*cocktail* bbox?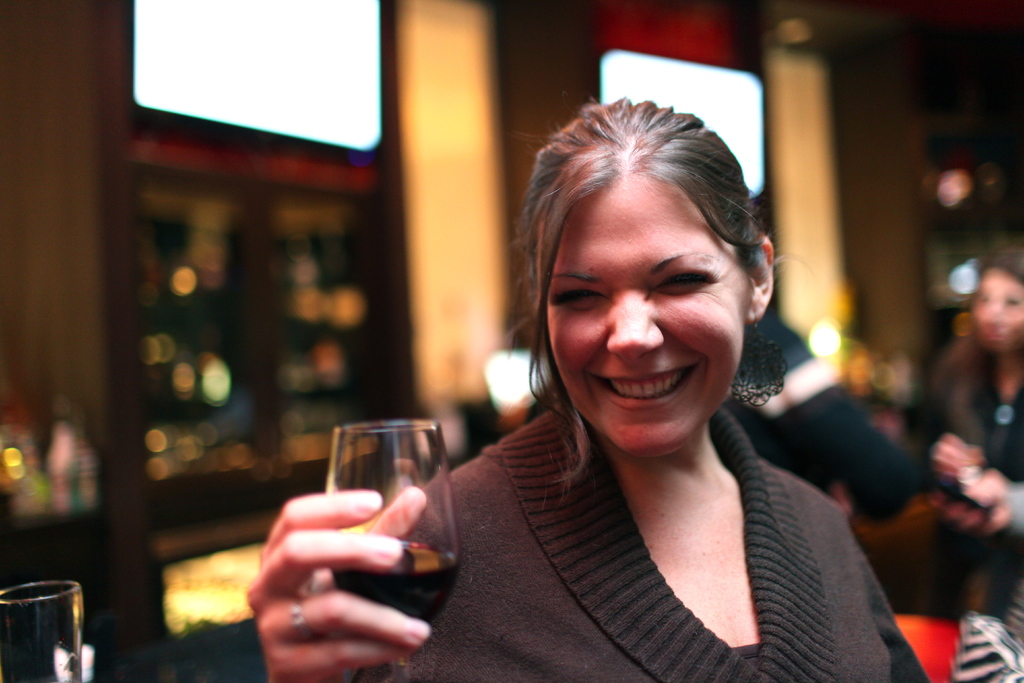
320,415,467,682
